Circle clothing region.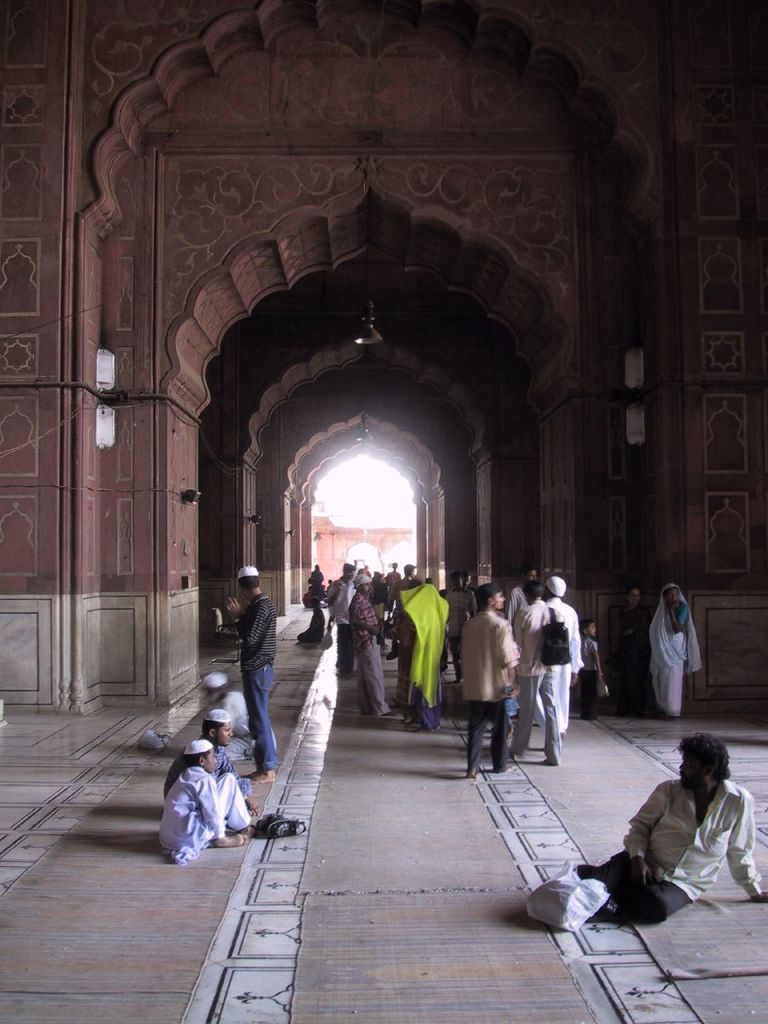
Region: 626:776:758:898.
